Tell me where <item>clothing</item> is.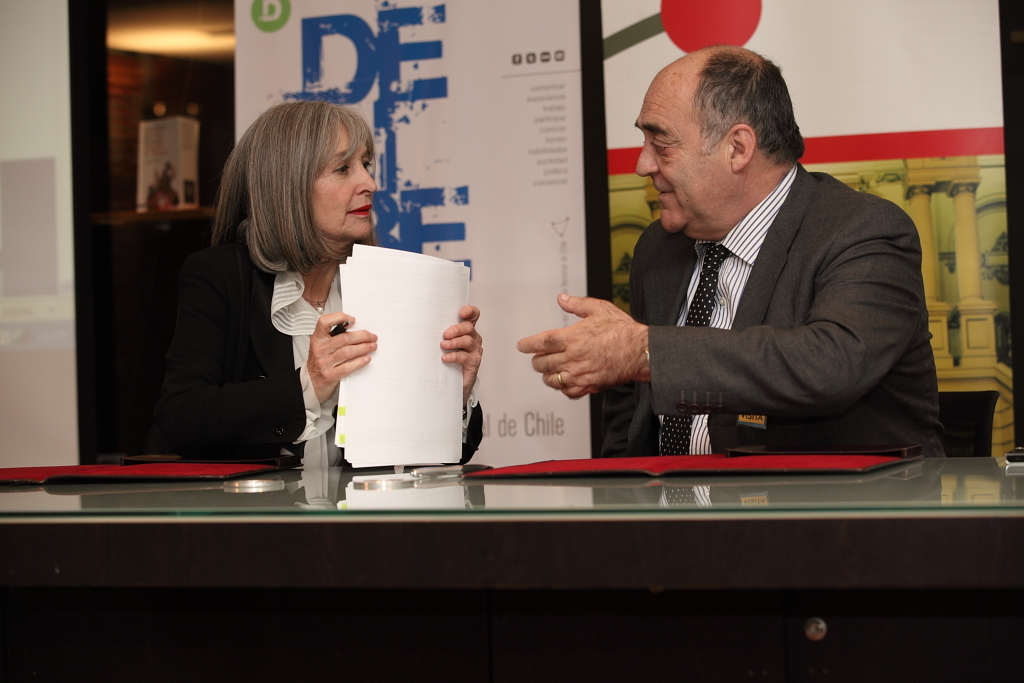
<item>clothing</item> is at <box>628,157,949,472</box>.
